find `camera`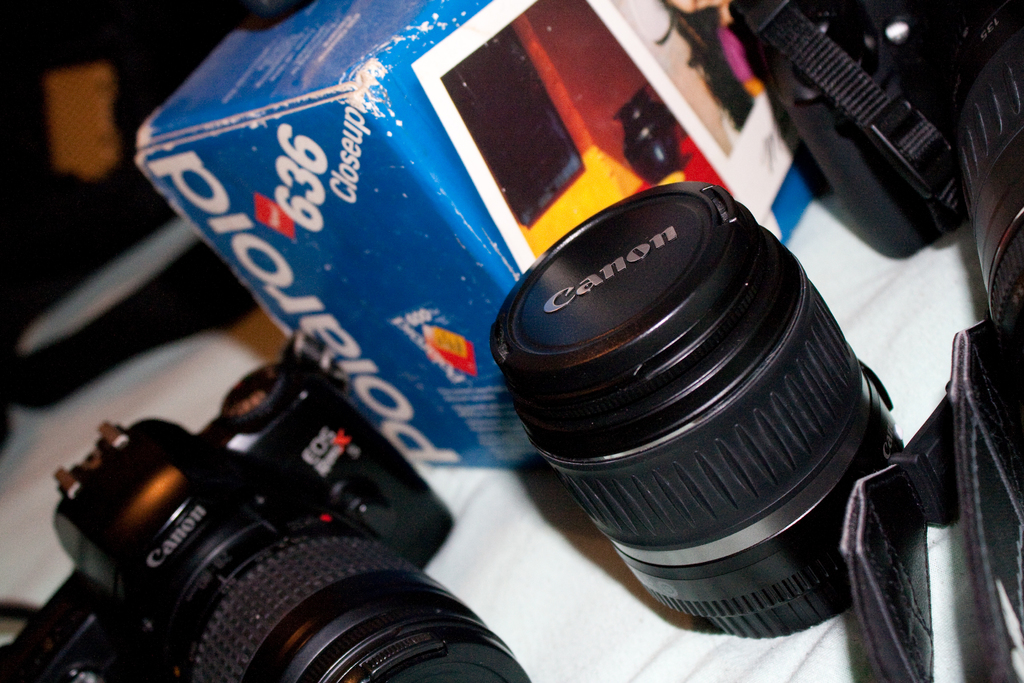
[0, 336, 530, 682]
